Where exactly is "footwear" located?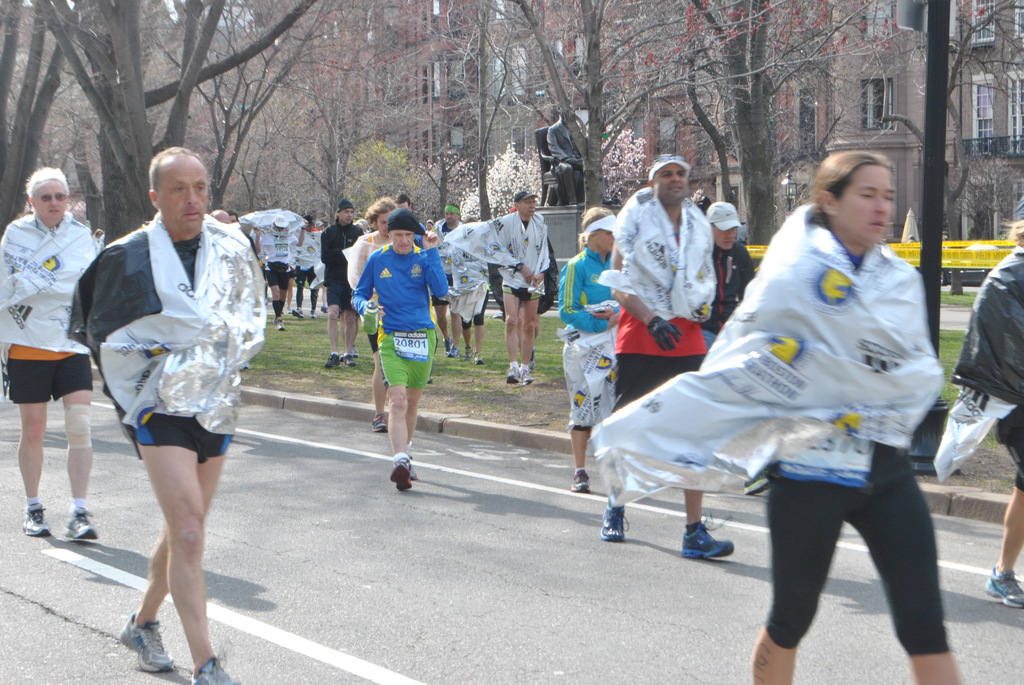
Its bounding box is rect(471, 350, 486, 366).
